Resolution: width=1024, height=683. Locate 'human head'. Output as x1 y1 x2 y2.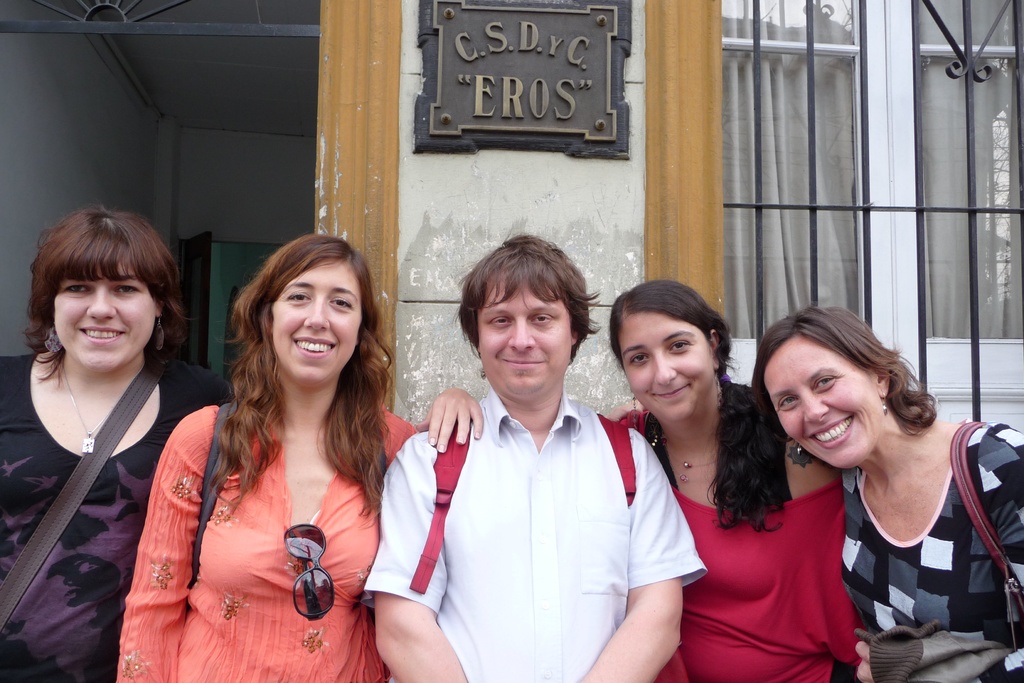
252 236 371 379.
